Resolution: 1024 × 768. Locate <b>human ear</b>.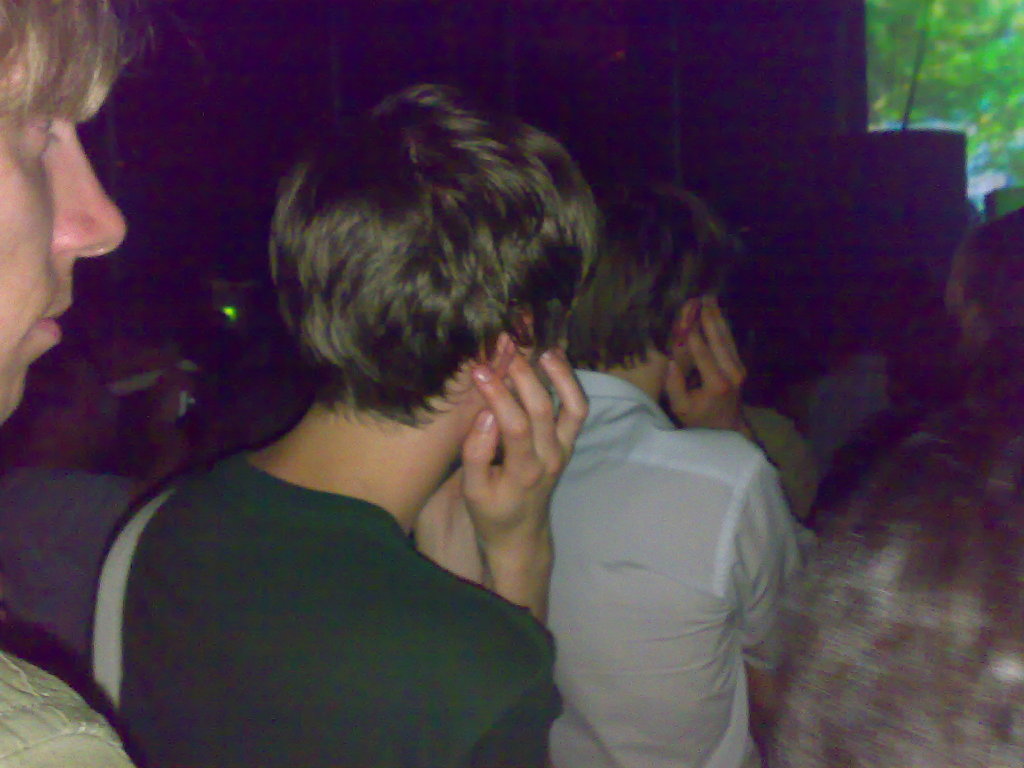
(486, 312, 535, 382).
